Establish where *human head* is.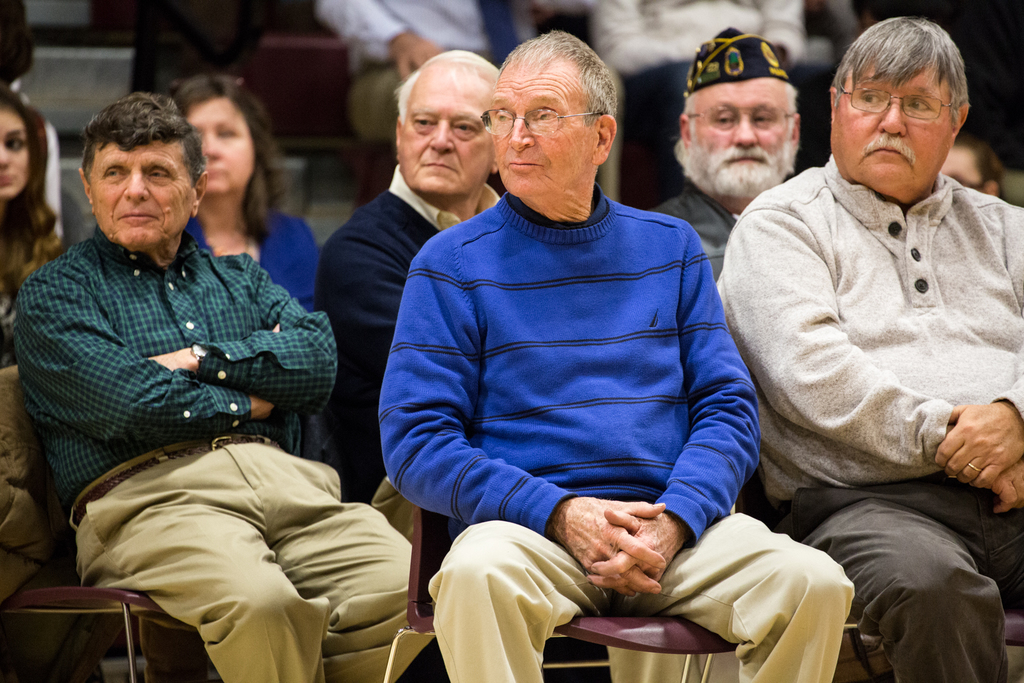
Established at x1=80, y1=89, x2=201, y2=257.
